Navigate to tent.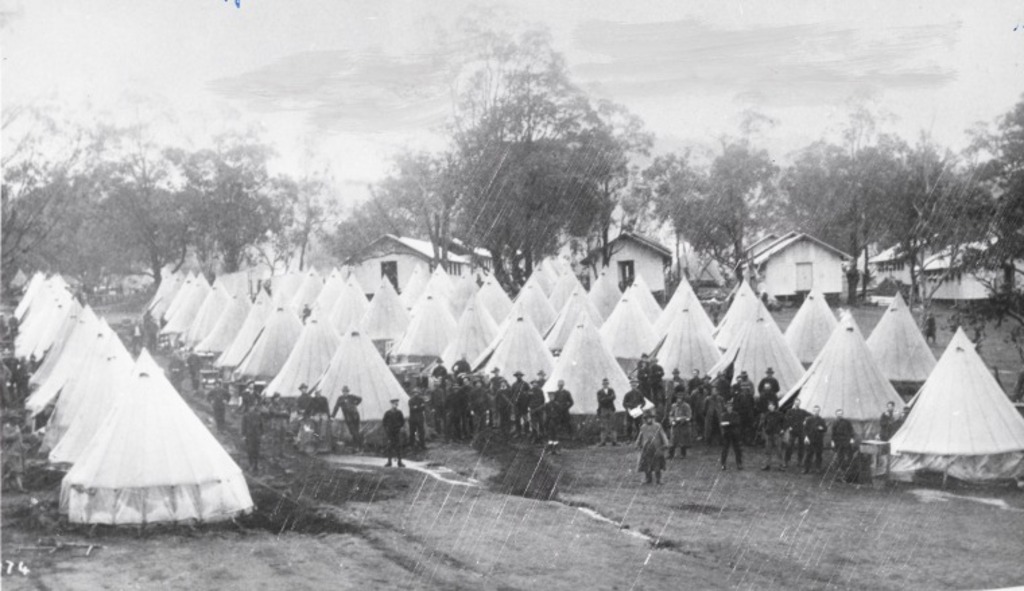
Navigation target: [866,292,938,388].
